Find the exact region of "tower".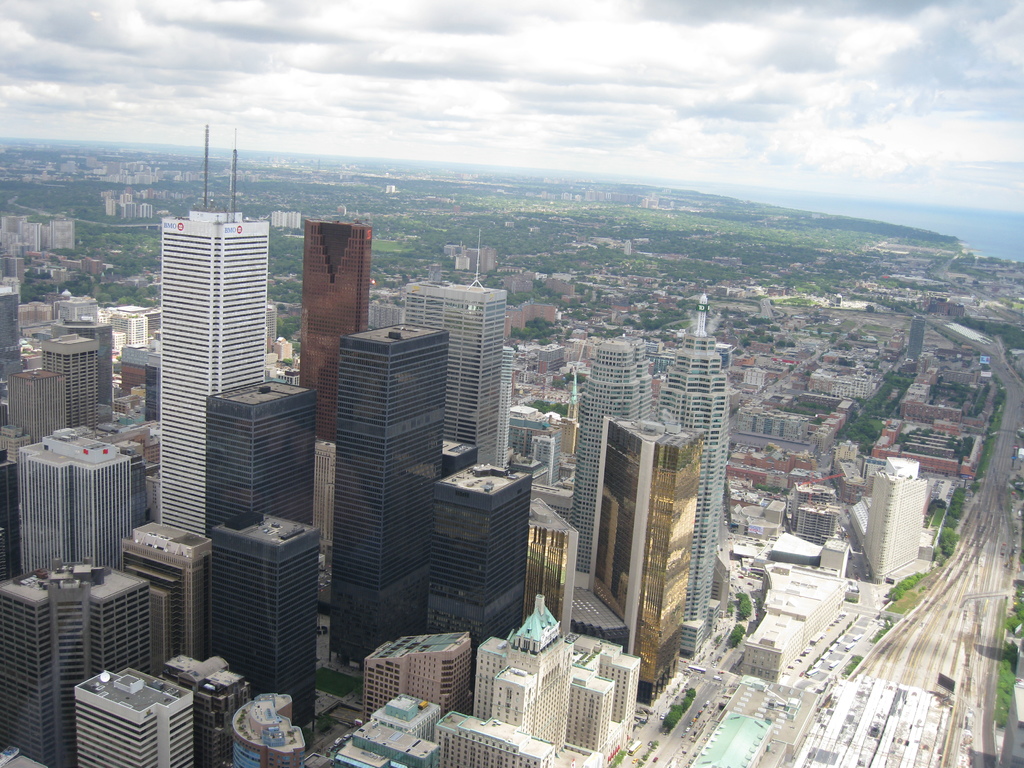
Exact region: [365, 623, 473, 723].
